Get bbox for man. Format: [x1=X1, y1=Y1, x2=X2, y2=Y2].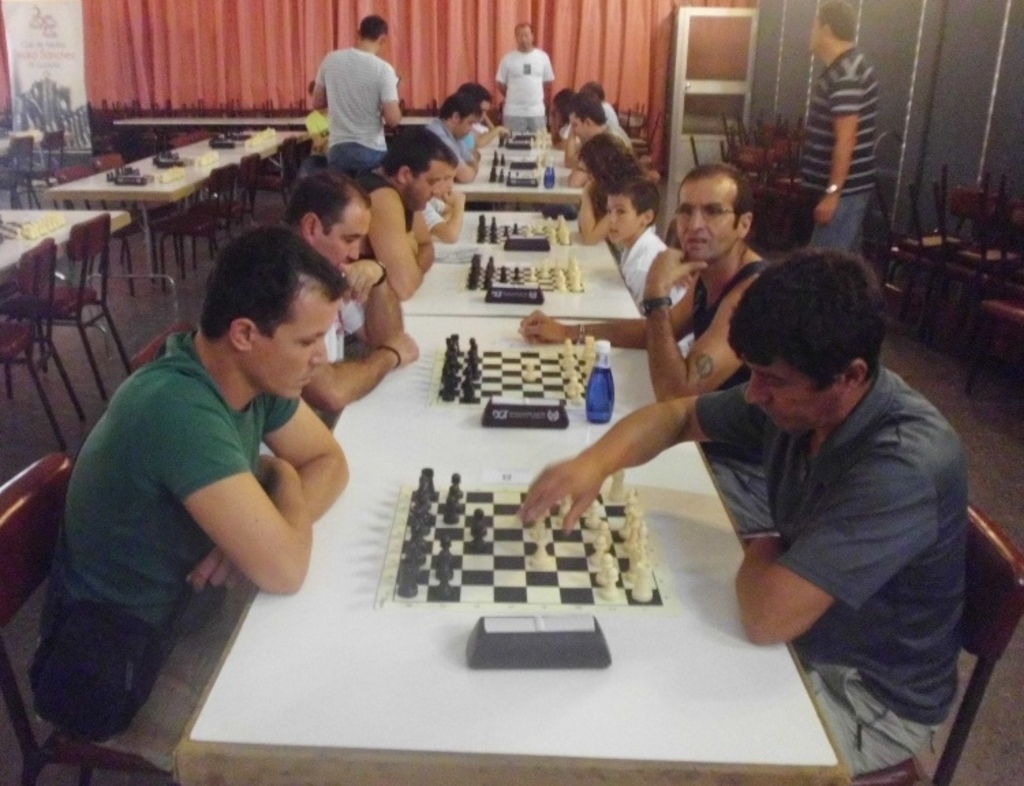
[x1=355, y1=119, x2=438, y2=311].
